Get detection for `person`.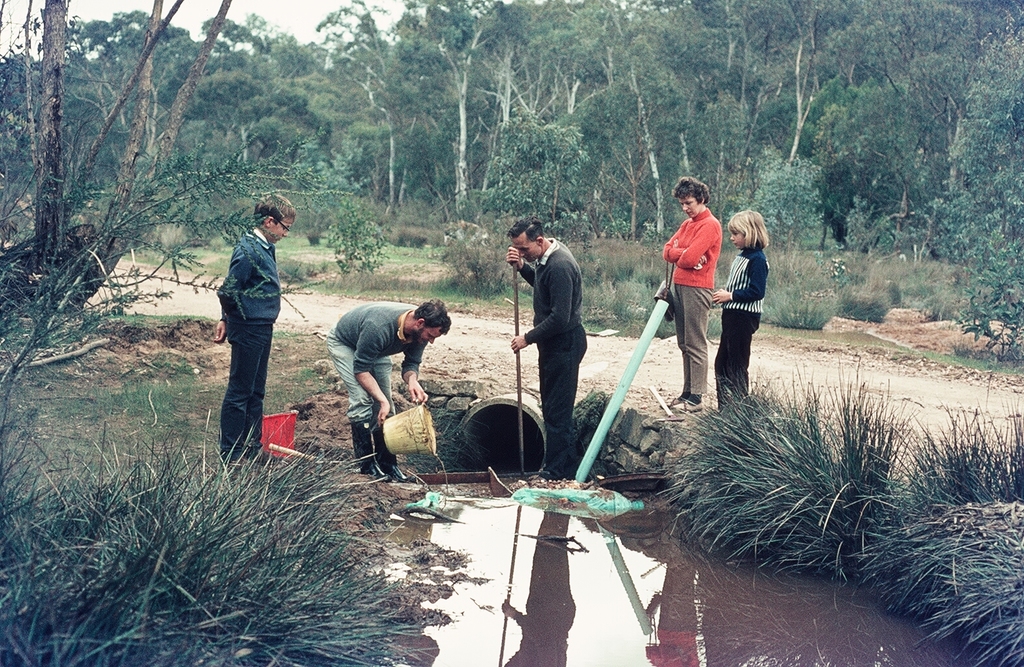
Detection: l=518, t=211, r=598, b=472.
